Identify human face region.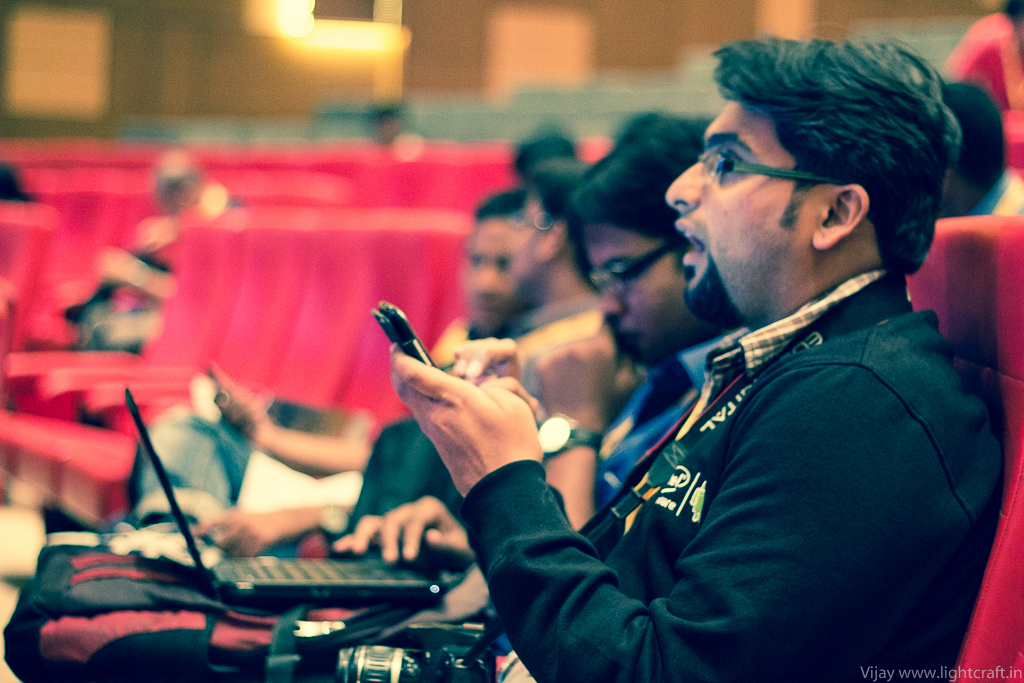
Region: 593, 224, 700, 361.
